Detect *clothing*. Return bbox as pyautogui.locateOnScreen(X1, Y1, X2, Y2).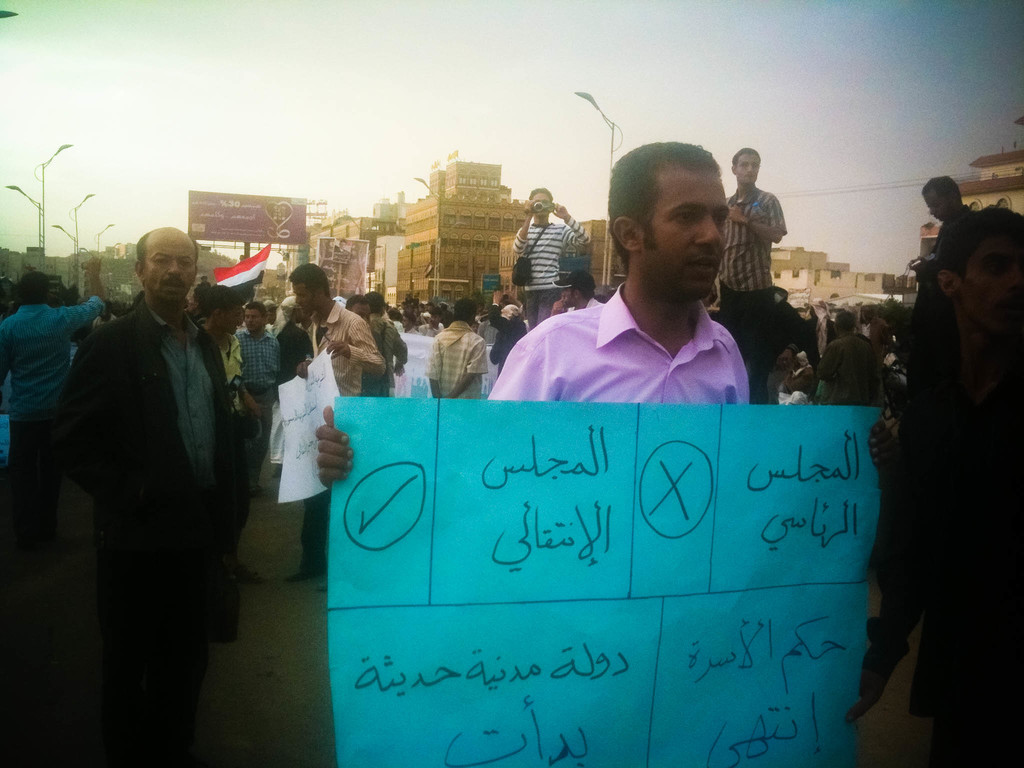
pyautogui.locateOnScreen(812, 340, 876, 404).
